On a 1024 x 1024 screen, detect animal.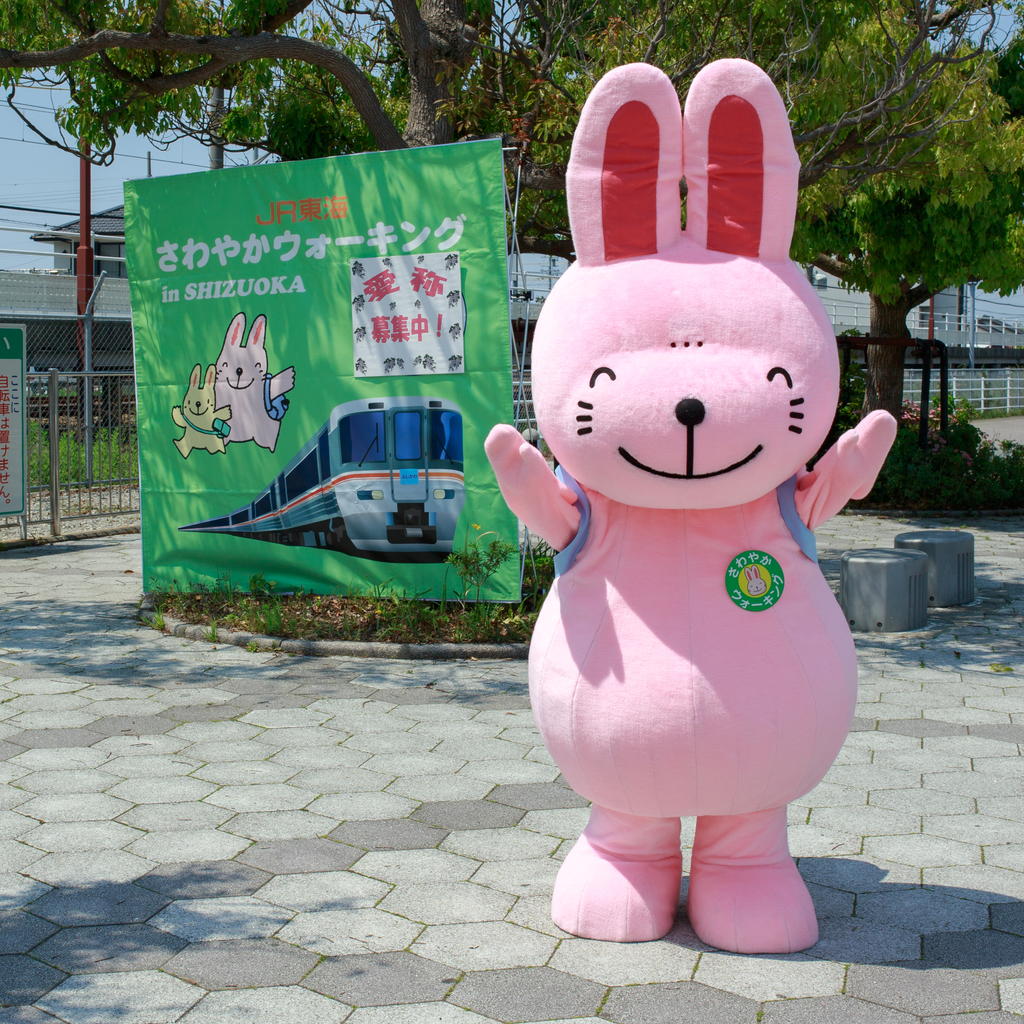
select_region(480, 53, 898, 957).
